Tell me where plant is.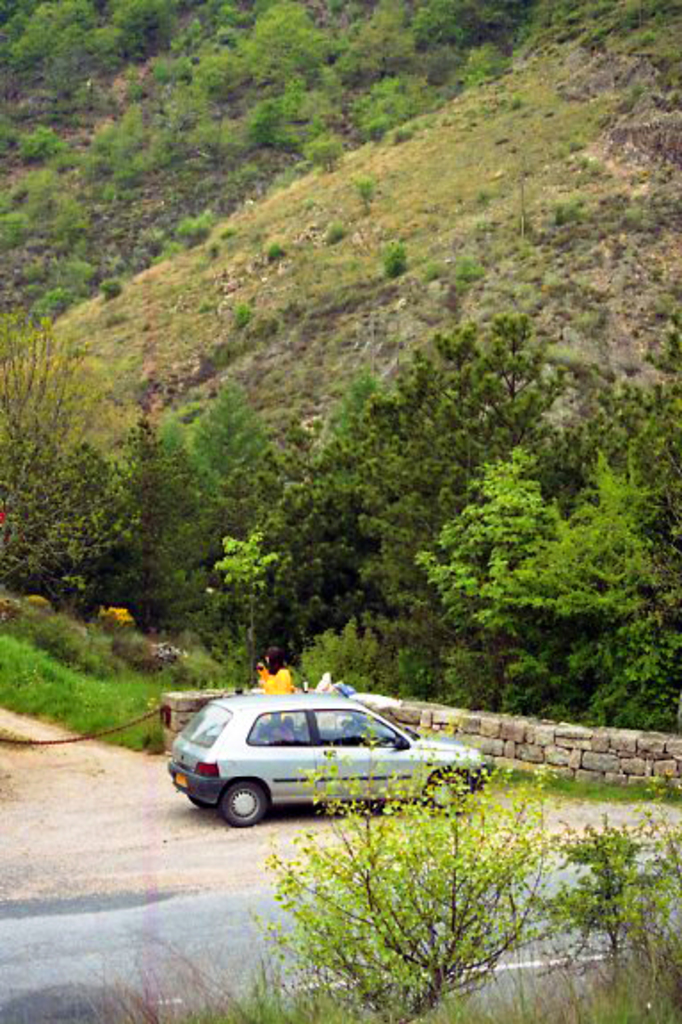
plant is at left=370, top=242, right=406, bottom=294.
